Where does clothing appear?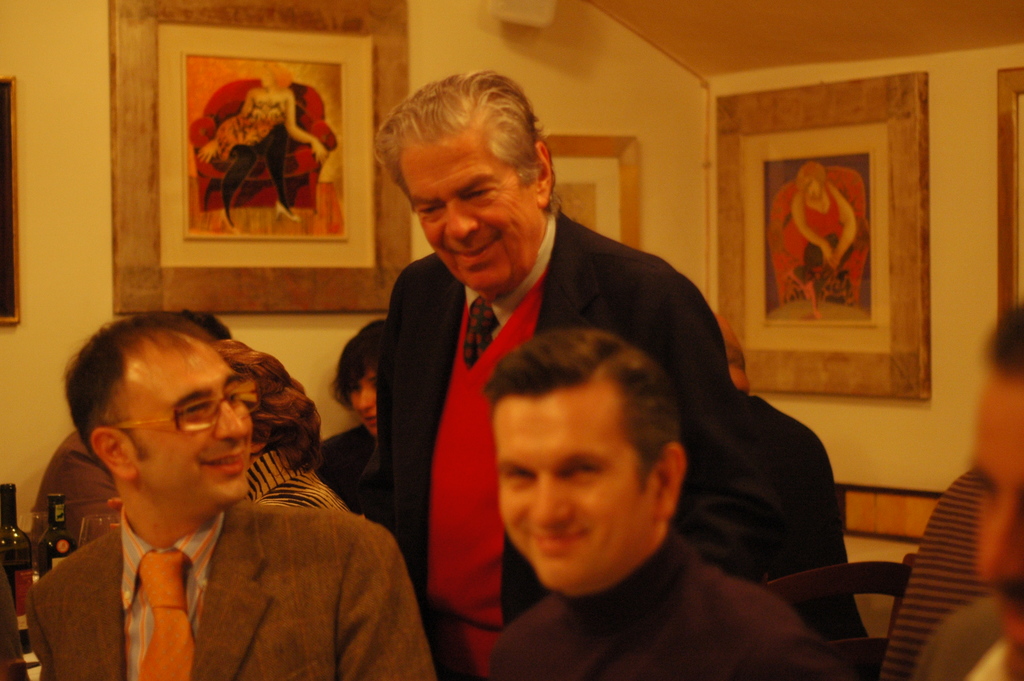
Appears at {"left": 492, "top": 523, "right": 835, "bottom": 680}.
